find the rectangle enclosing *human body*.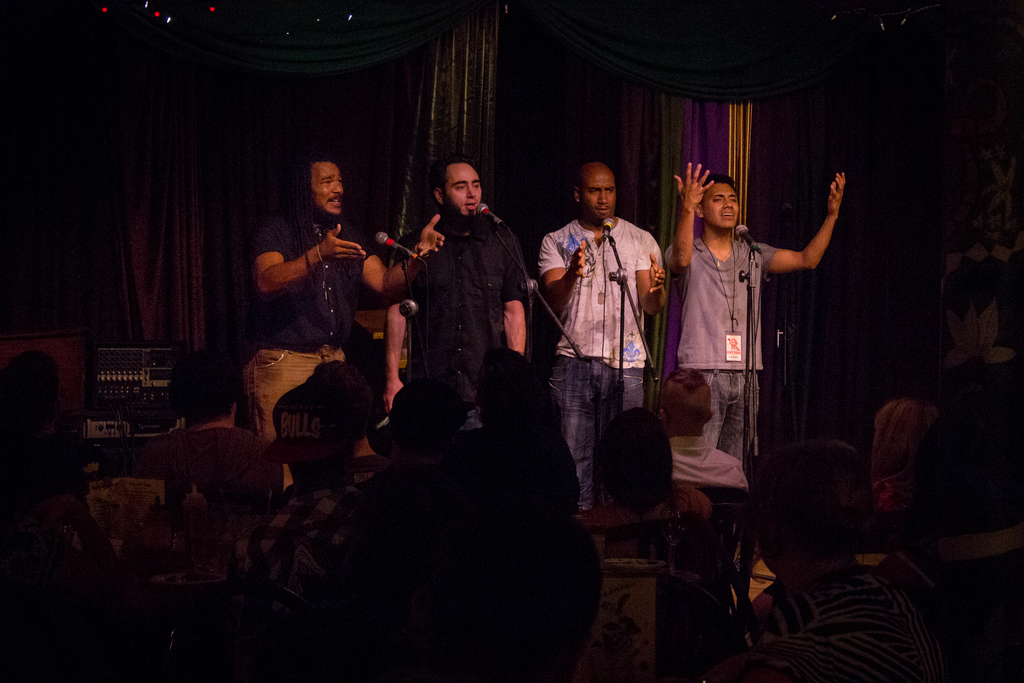
541 171 655 563.
